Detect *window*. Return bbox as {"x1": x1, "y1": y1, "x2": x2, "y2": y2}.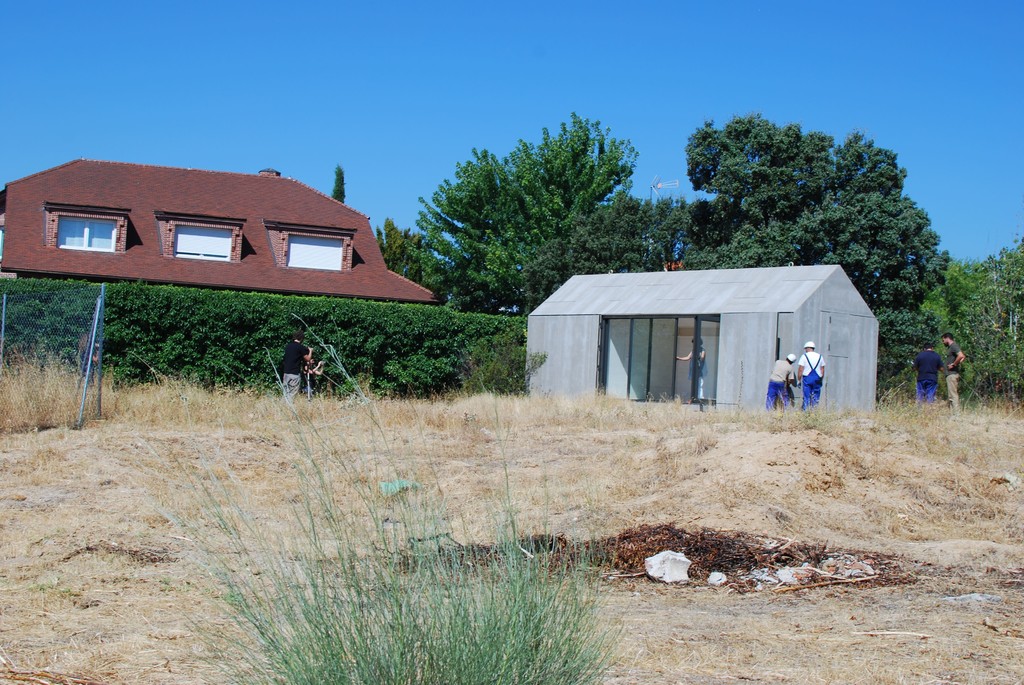
{"x1": 44, "y1": 202, "x2": 129, "y2": 250}.
